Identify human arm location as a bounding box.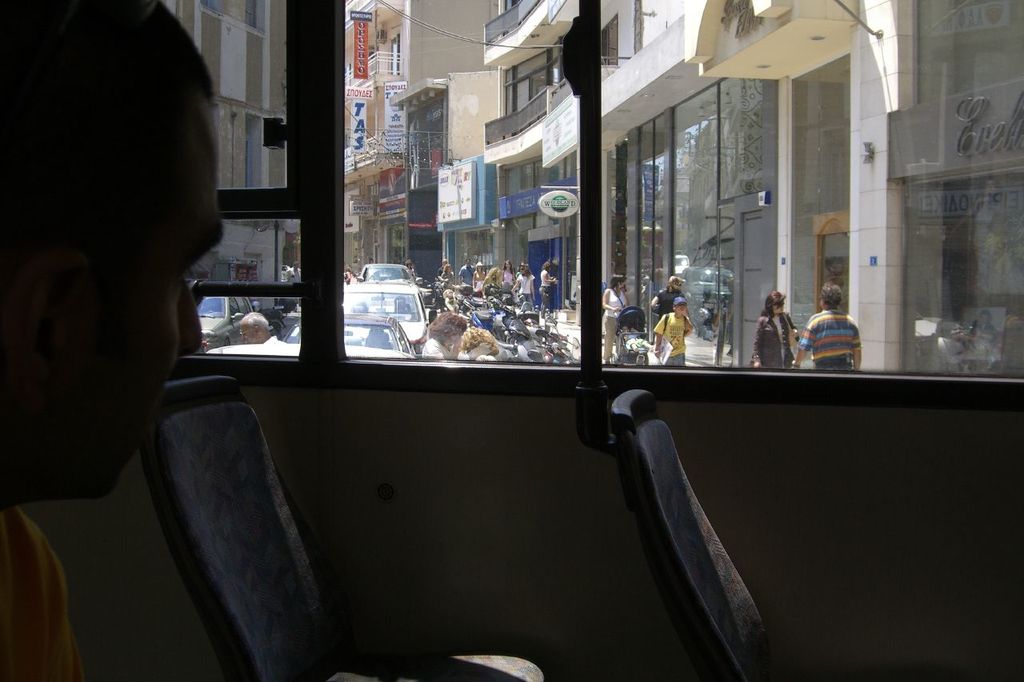
left=622, top=287, right=632, bottom=305.
